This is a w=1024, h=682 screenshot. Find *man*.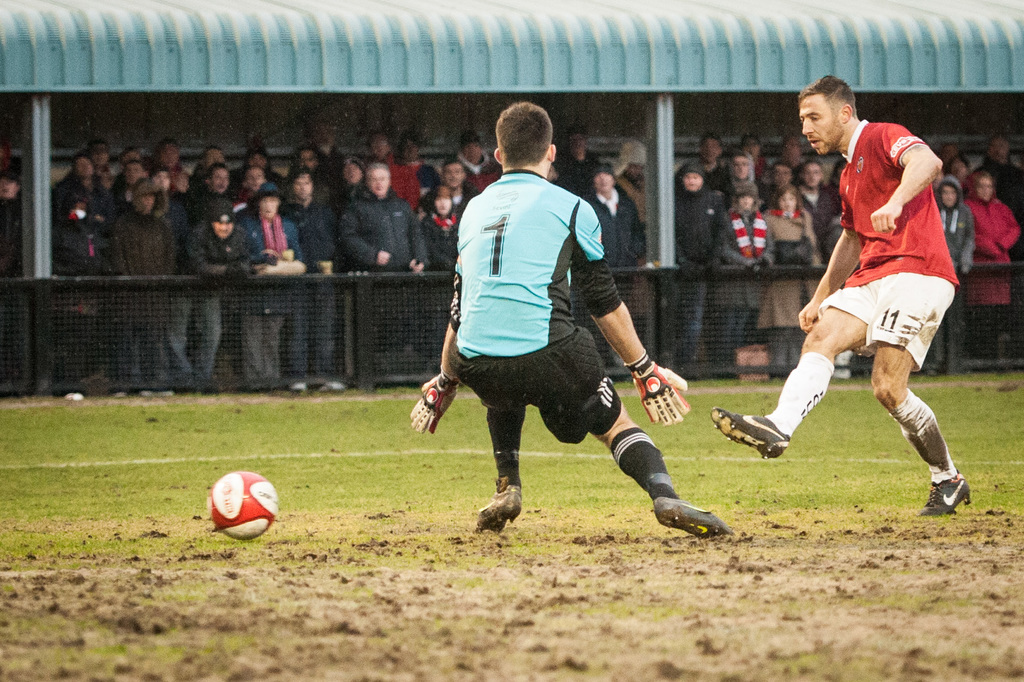
Bounding box: (x1=435, y1=130, x2=502, y2=195).
